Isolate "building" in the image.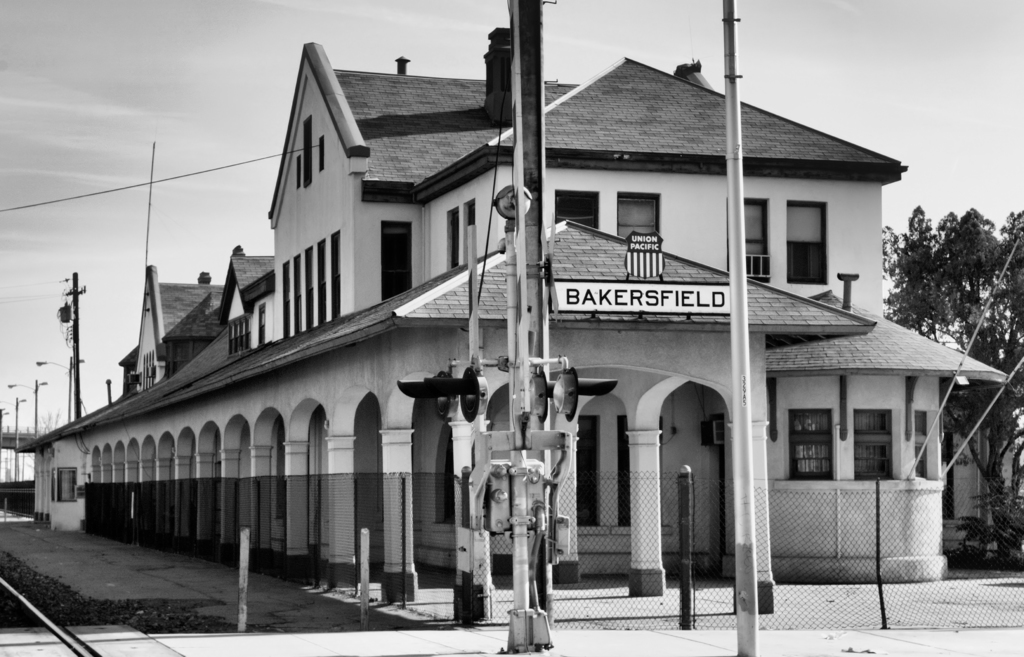
Isolated region: [15, 42, 1012, 599].
